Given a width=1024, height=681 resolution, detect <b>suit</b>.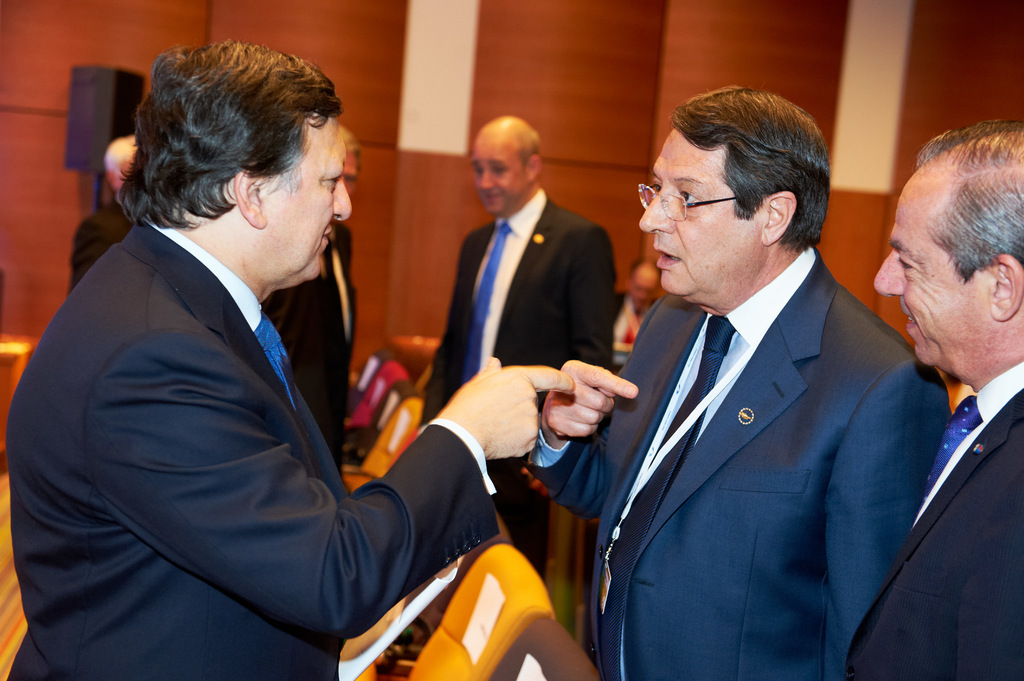
<bbox>36, 57, 463, 666</bbox>.
